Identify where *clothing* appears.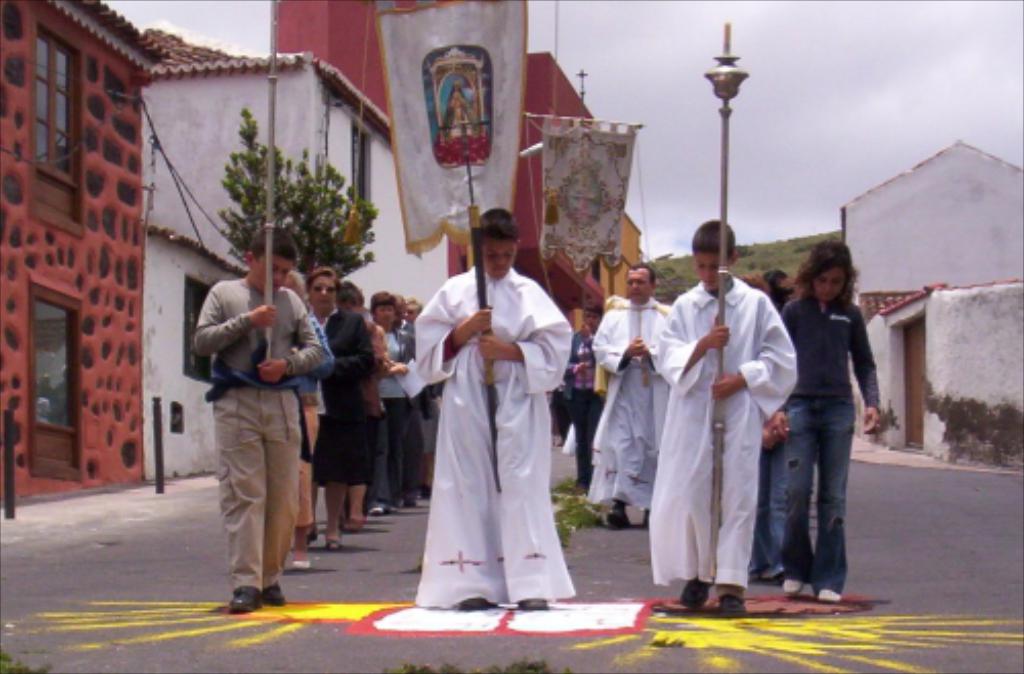
Appears at (x1=598, y1=295, x2=659, y2=504).
